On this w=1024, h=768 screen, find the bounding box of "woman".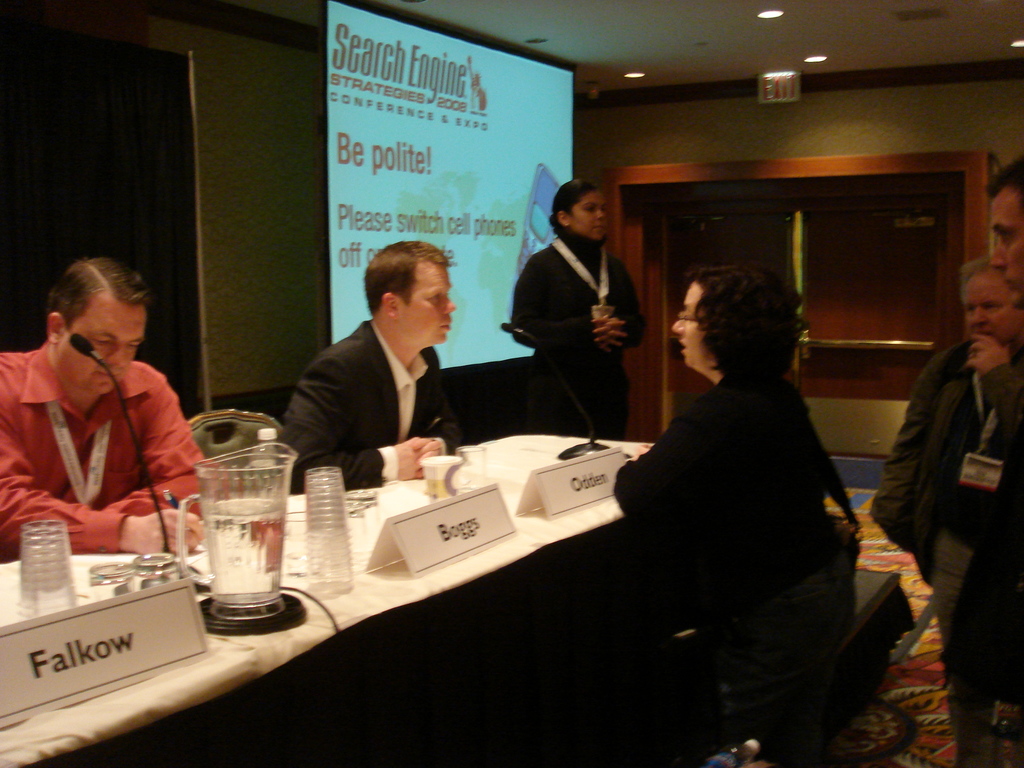
Bounding box: <region>506, 180, 648, 440</region>.
